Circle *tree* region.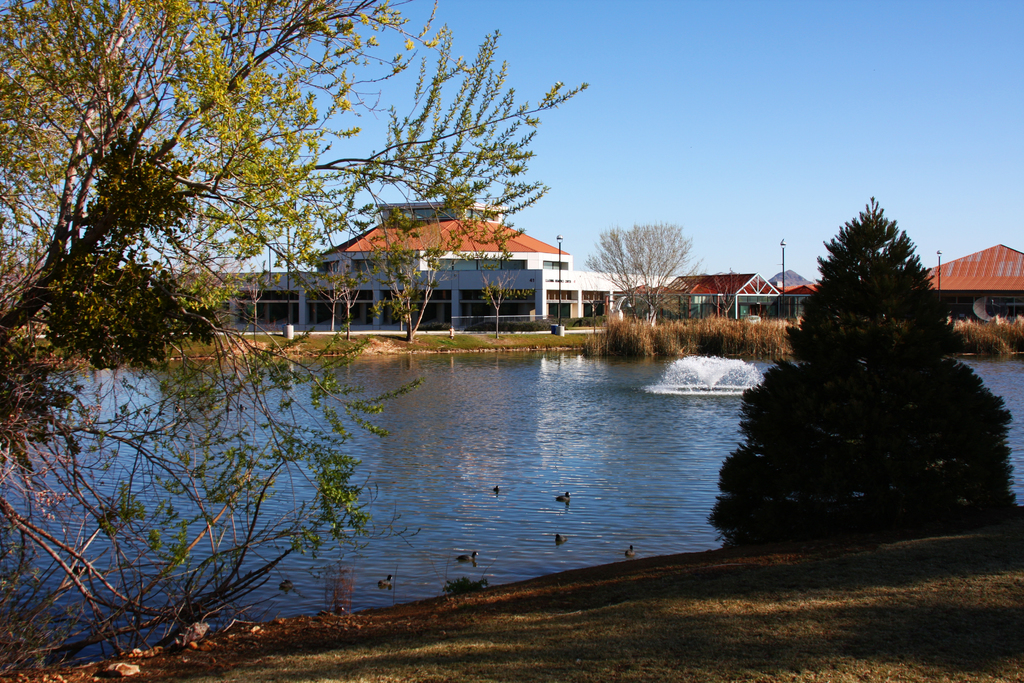
Region: 705/190/1023/558.
